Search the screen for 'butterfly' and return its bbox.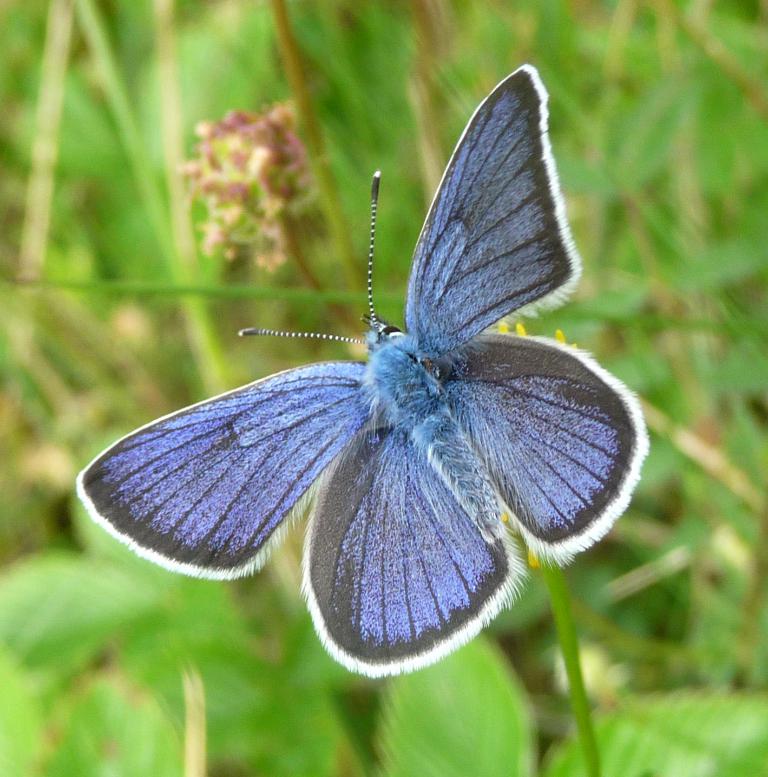
Found: region(92, 63, 642, 665).
